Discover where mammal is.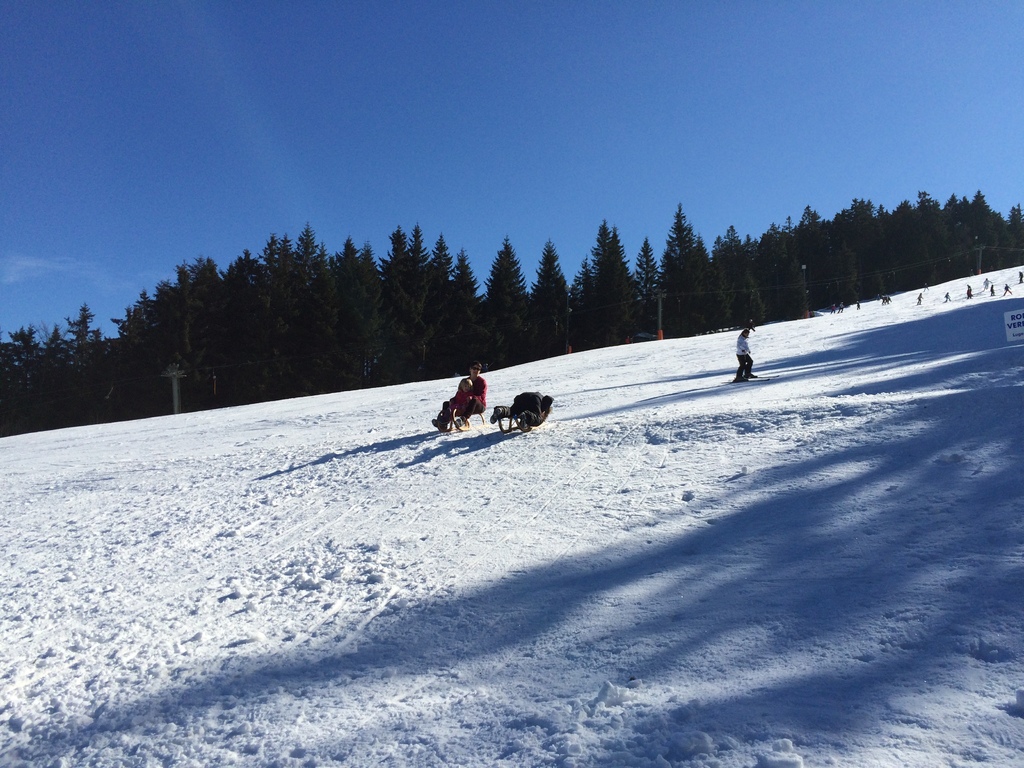
Discovered at l=944, t=292, r=952, b=304.
